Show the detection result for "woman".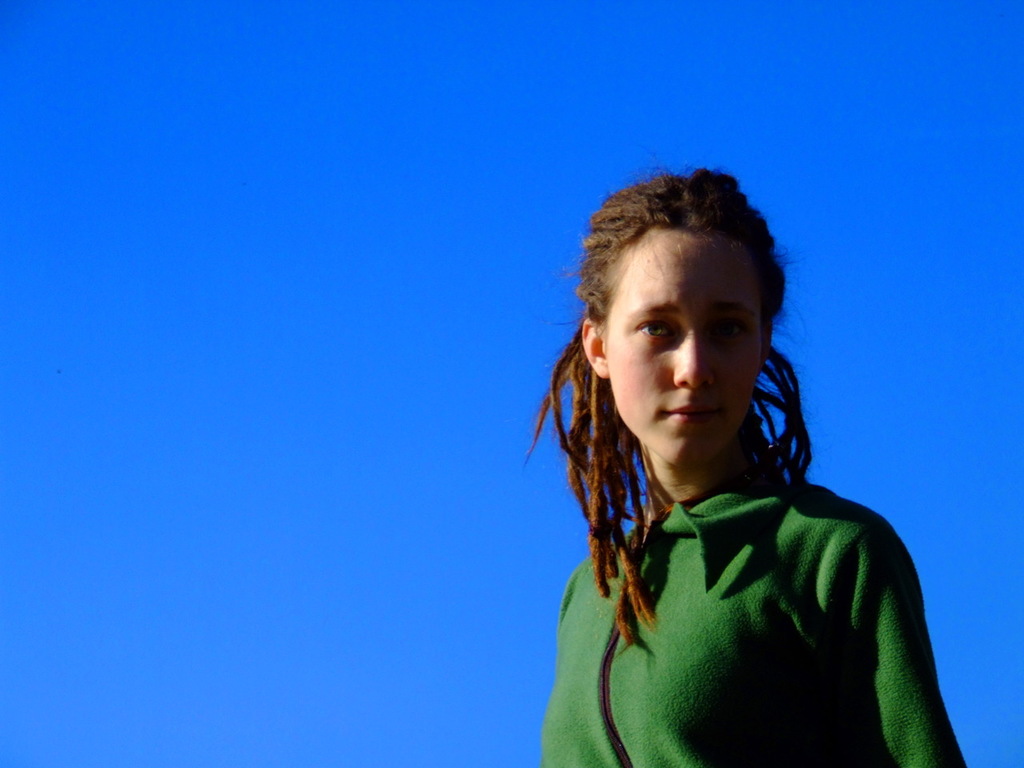
(left=494, top=171, right=970, bottom=761).
